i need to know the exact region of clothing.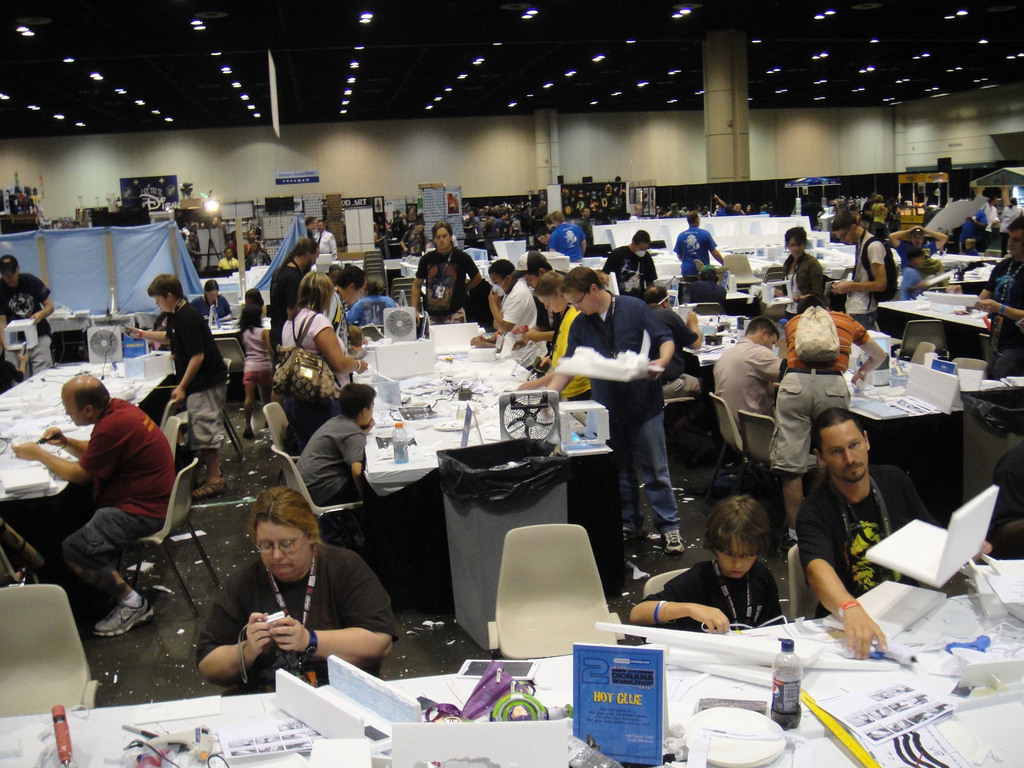
Region: pyautogui.locateOnScreen(307, 225, 340, 280).
